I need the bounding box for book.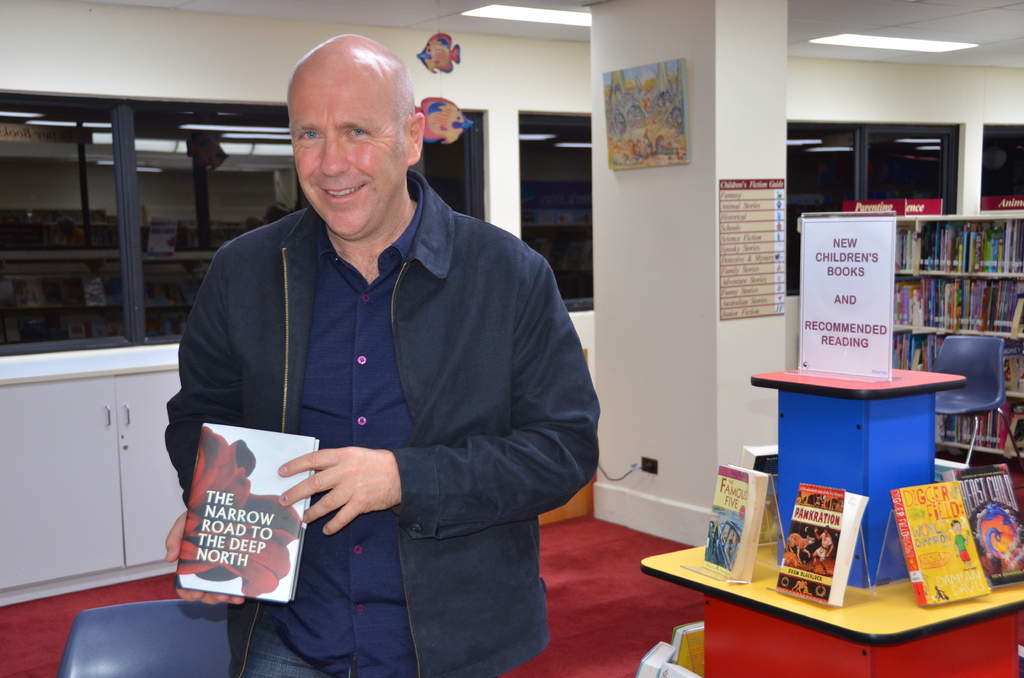
Here it is: {"x1": 955, "y1": 466, "x2": 1023, "y2": 595}.
